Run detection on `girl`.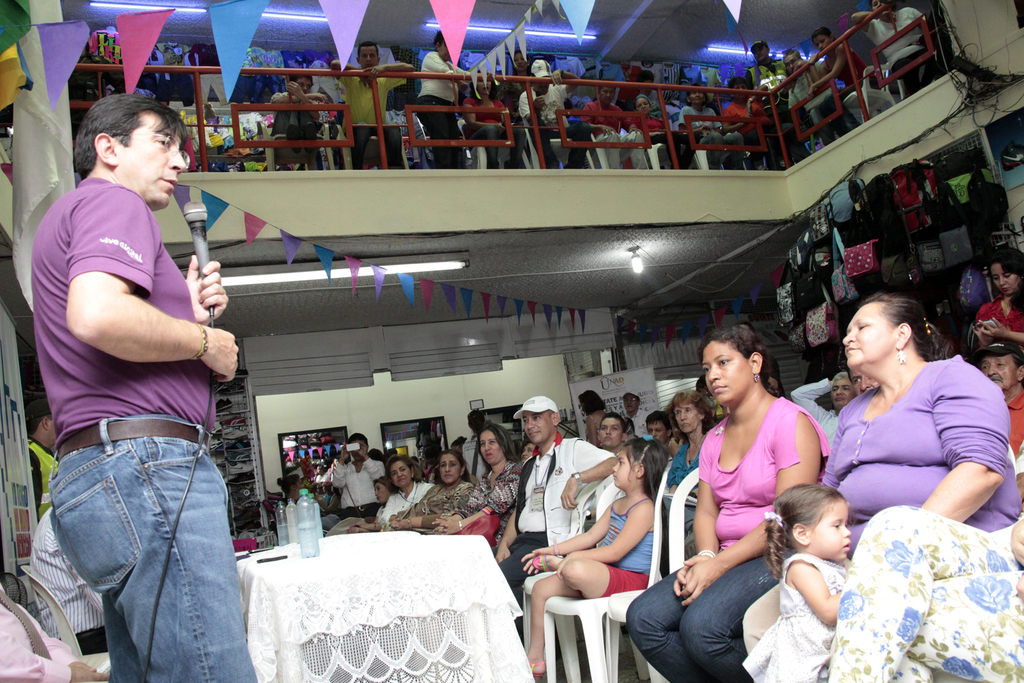
Result: rect(524, 440, 657, 682).
